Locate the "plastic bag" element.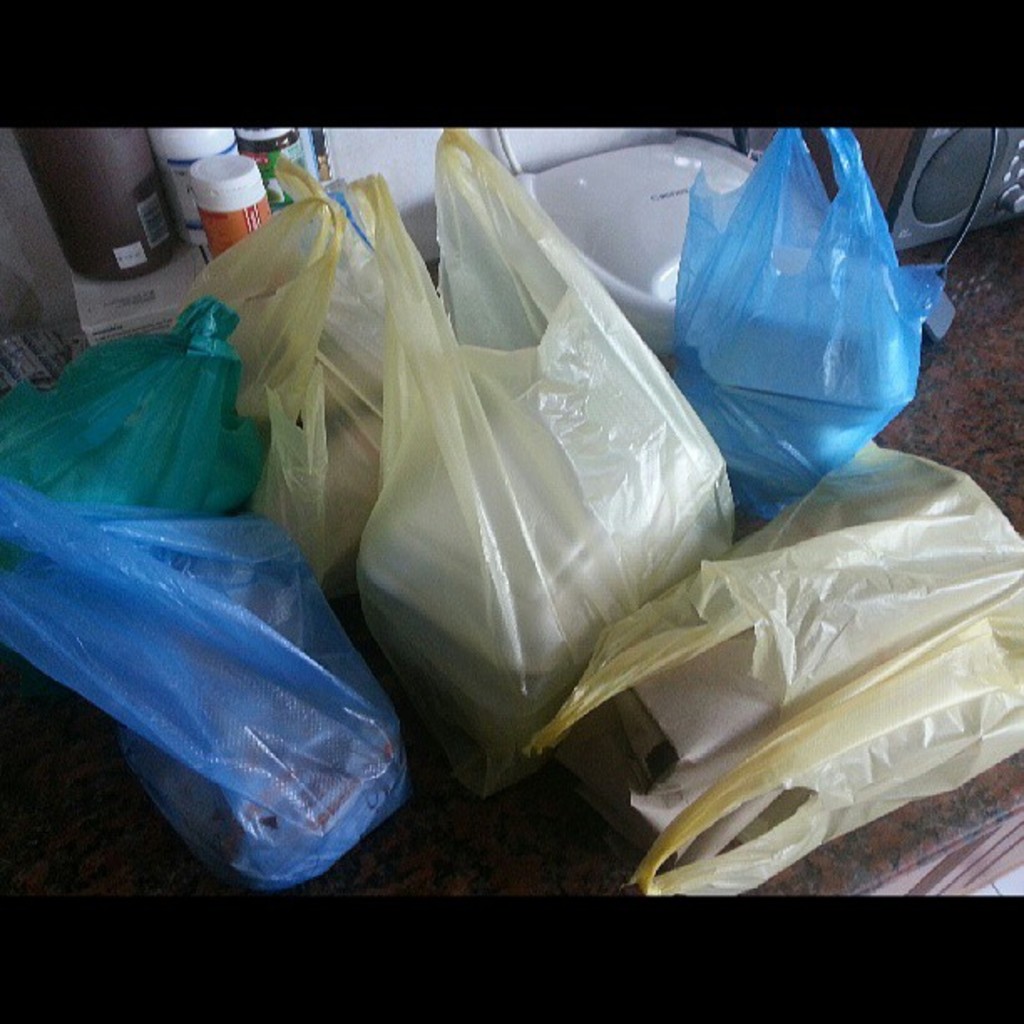
Element bbox: rect(0, 286, 273, 512).
